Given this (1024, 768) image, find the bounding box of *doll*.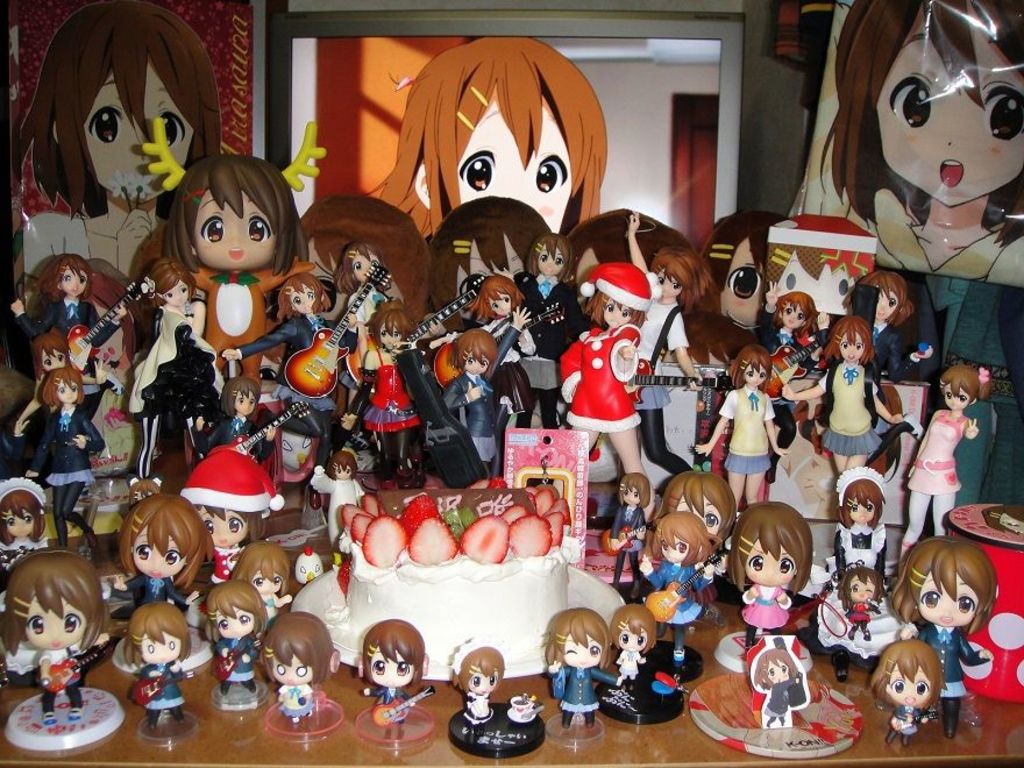
x1=859 y1=264 x2=908 y2=375.
